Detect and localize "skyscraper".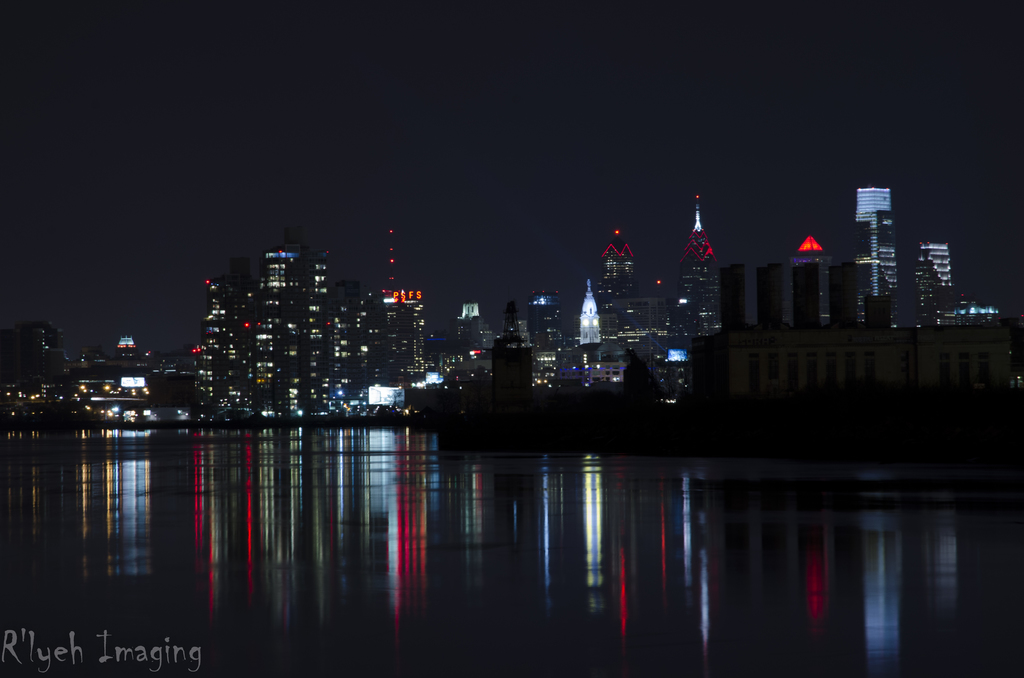
Localized at bbox(523, 296, 561, 372).
